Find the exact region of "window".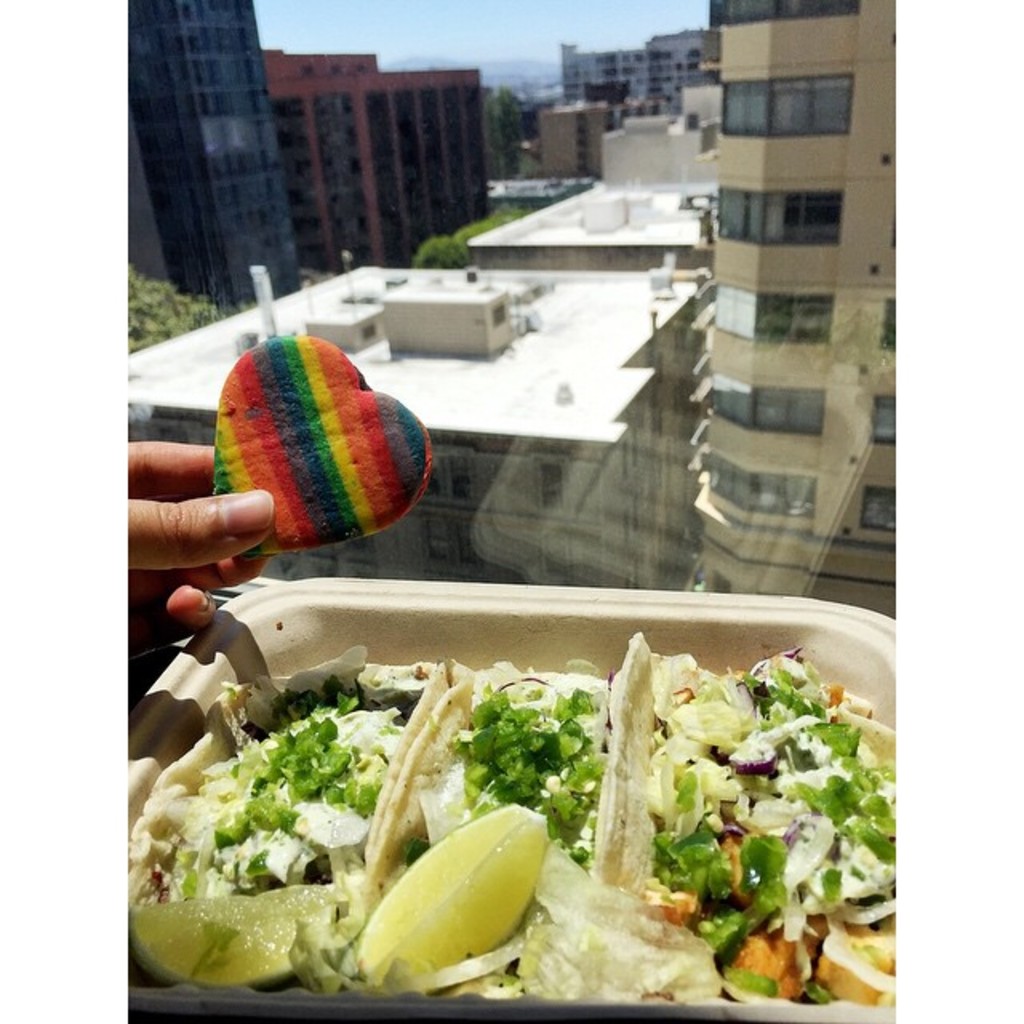
Exact region: (x1=709, y1=371, x2=822, y2=437).
